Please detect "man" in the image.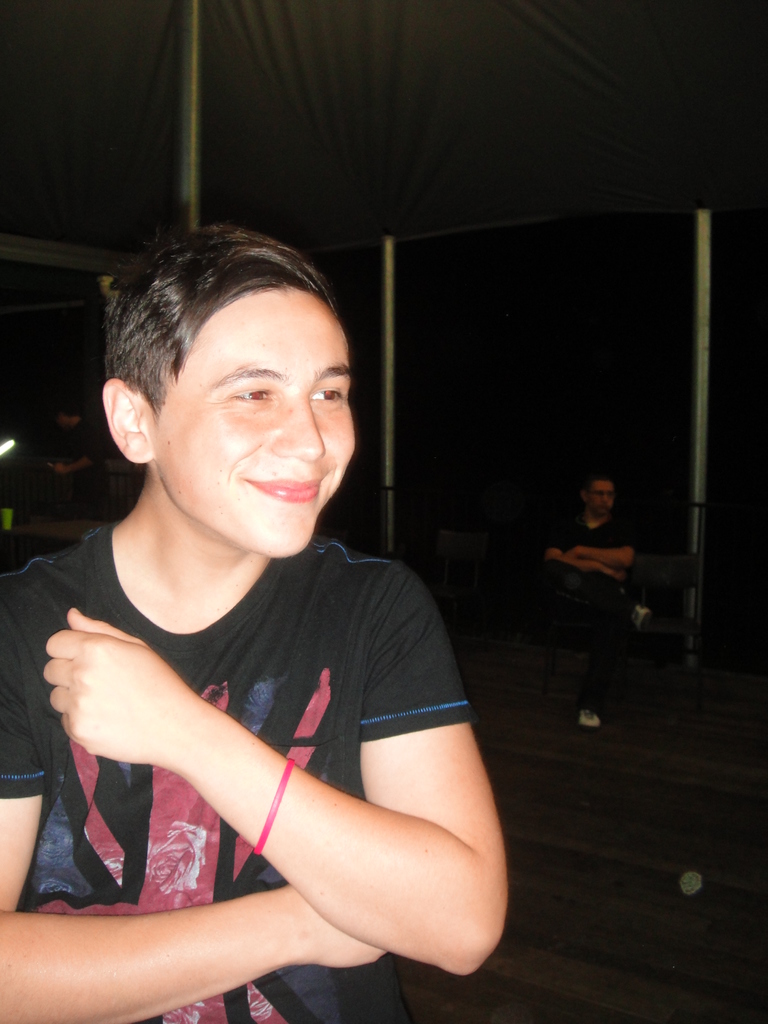
551,473,644,749.
